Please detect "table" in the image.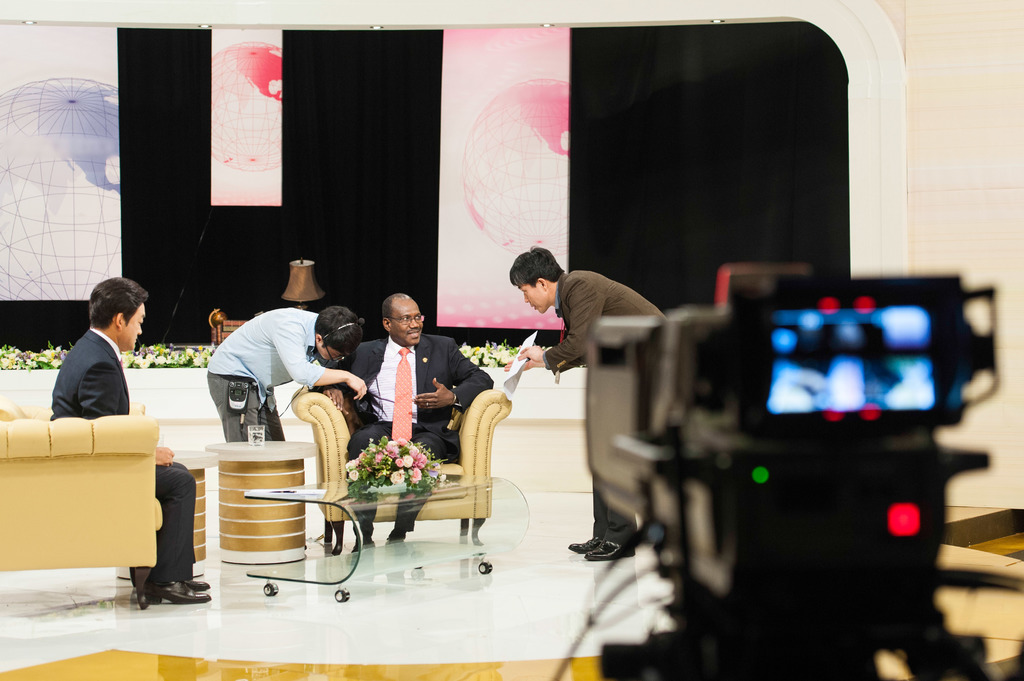
crop(204, 440, 308, 583).
